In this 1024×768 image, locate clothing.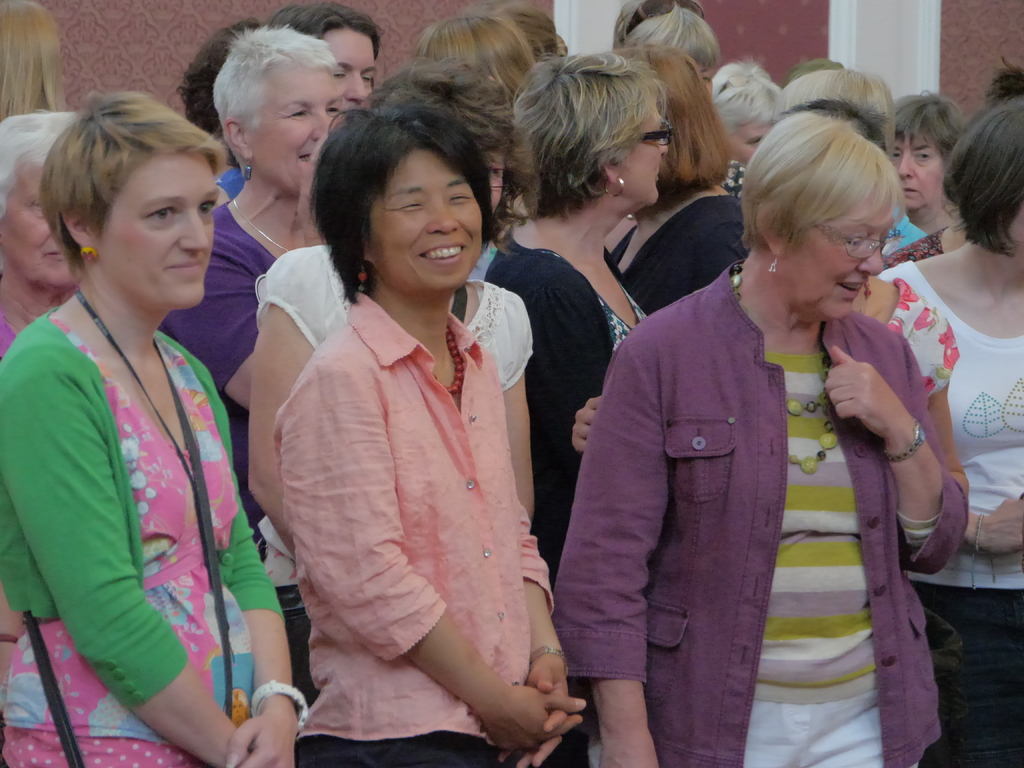
Bounding box: crop(255, 237, 531, 389).
